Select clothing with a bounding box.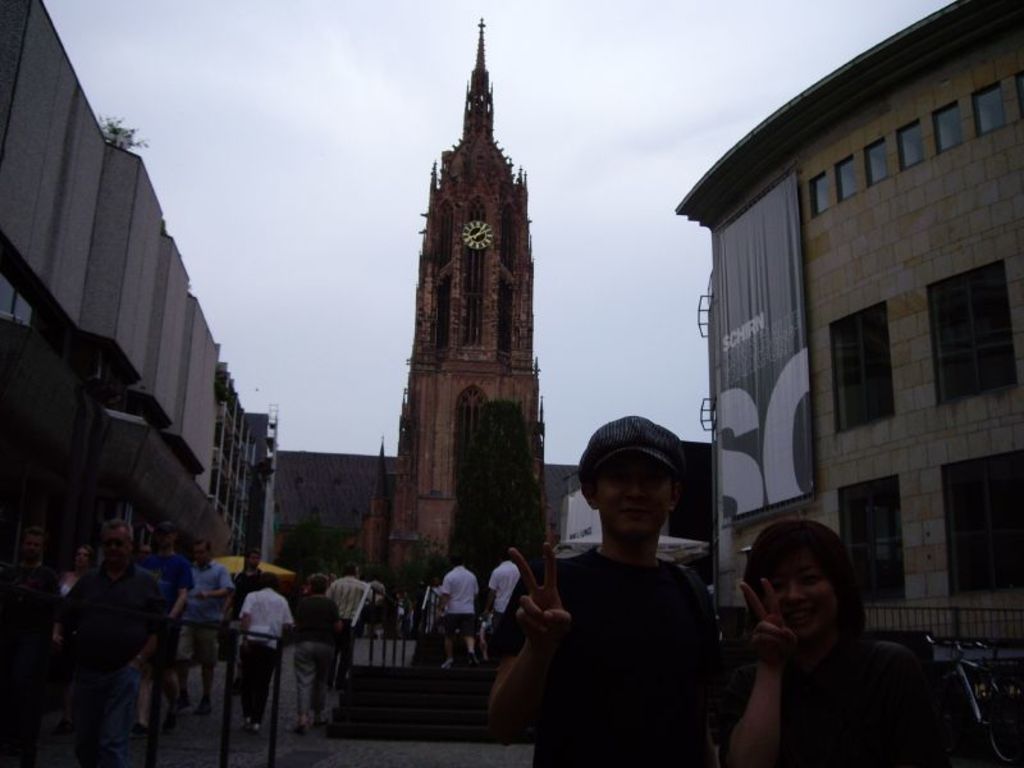
[241, 588, 292, 710].
